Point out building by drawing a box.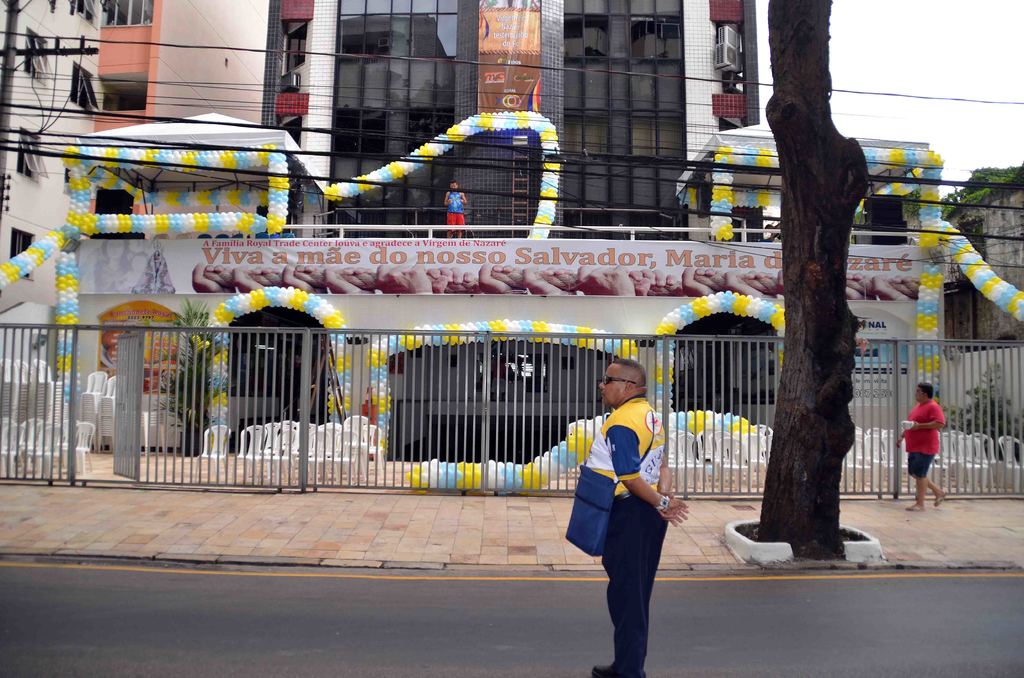
(84,0,266,236).
